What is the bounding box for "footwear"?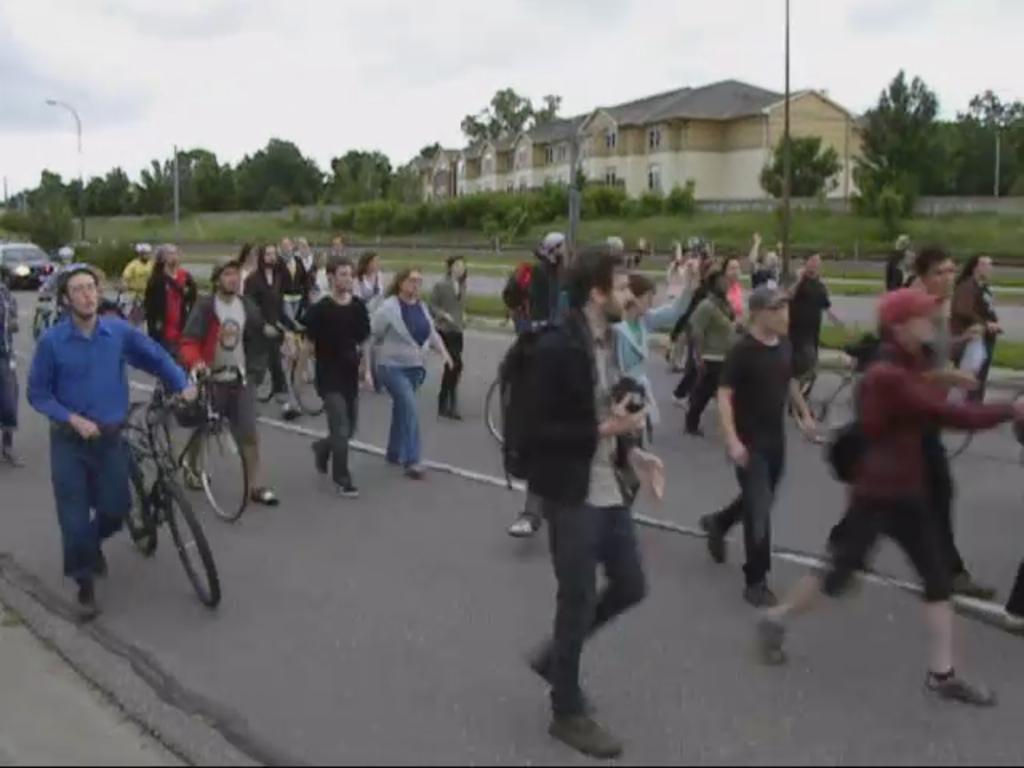
{"x1": 184, "y1": 451, "x2": 208, "y2": 485}.
